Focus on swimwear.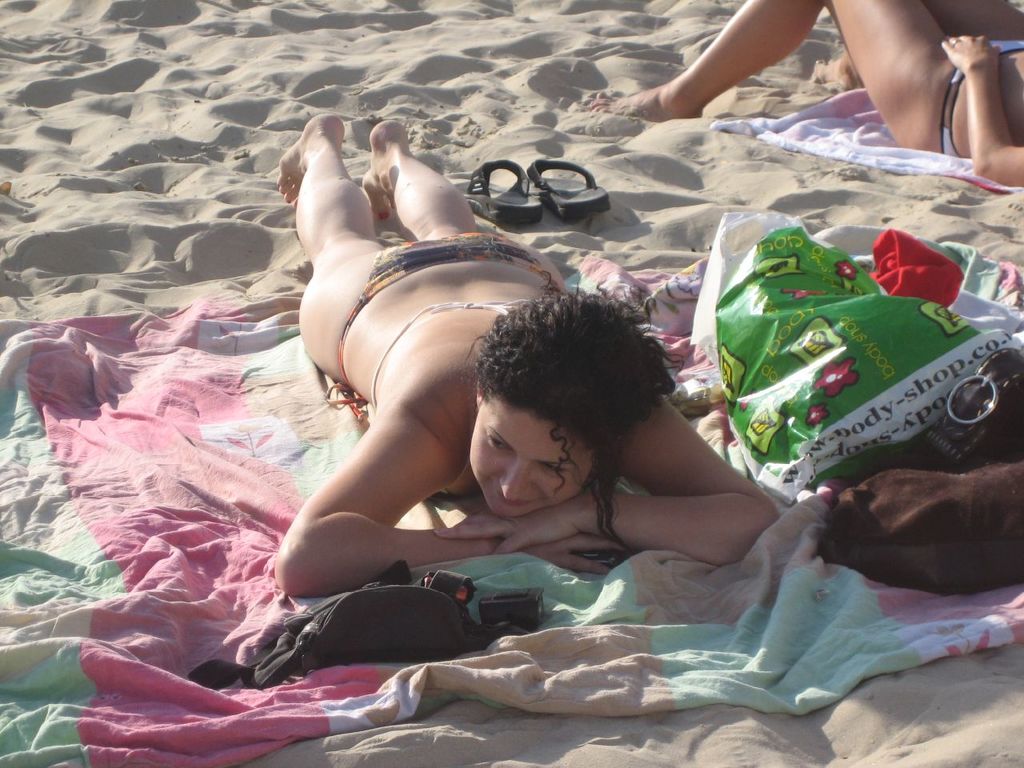
Focused at 939 39 1023 158.
